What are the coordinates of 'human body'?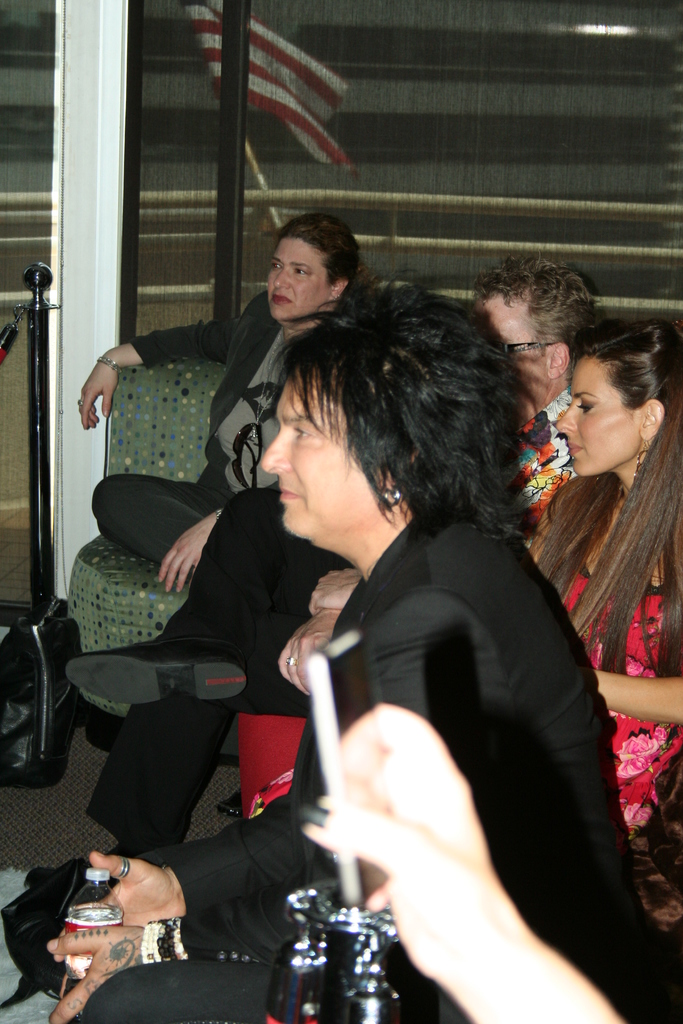
bbox=(274, 227, 600, 820).
